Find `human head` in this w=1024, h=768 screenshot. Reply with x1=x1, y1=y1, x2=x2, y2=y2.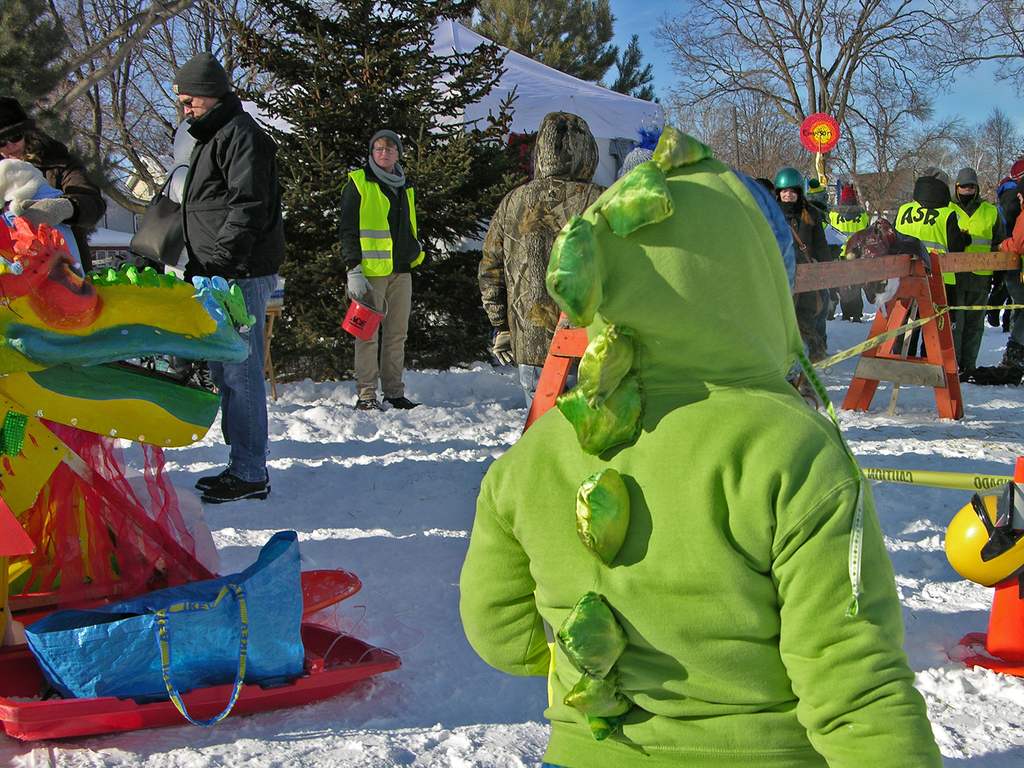
x1=772, y1=167, x2=804, y2=207.
